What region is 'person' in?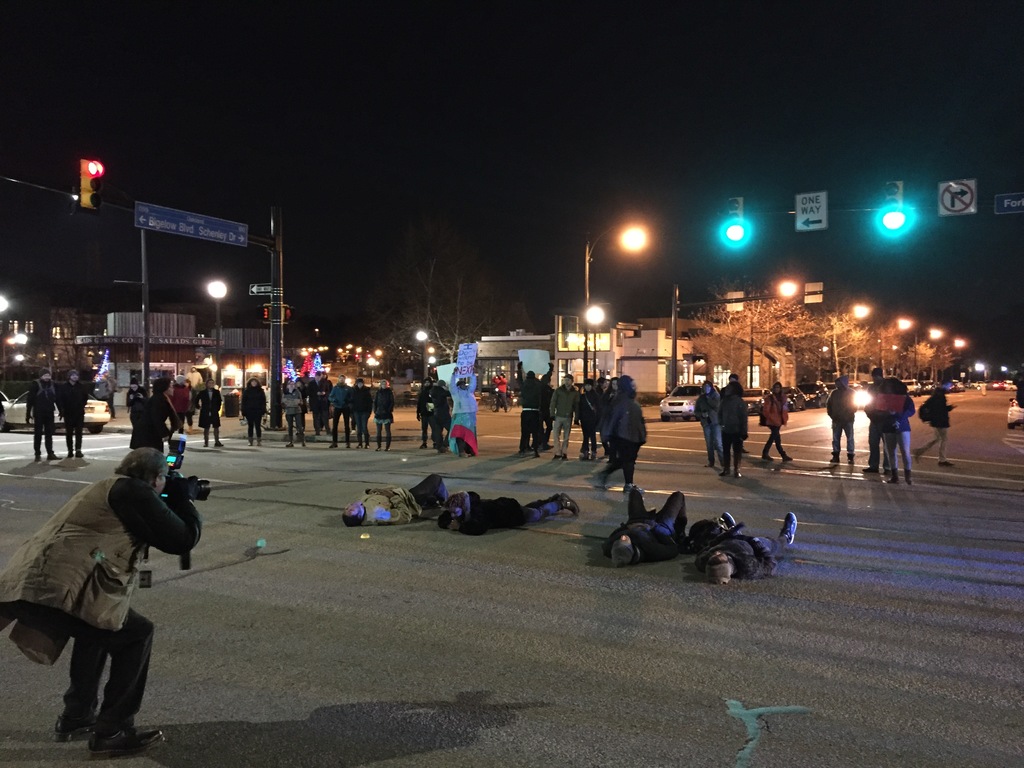
l=717, t=381, r=745, b=476.
